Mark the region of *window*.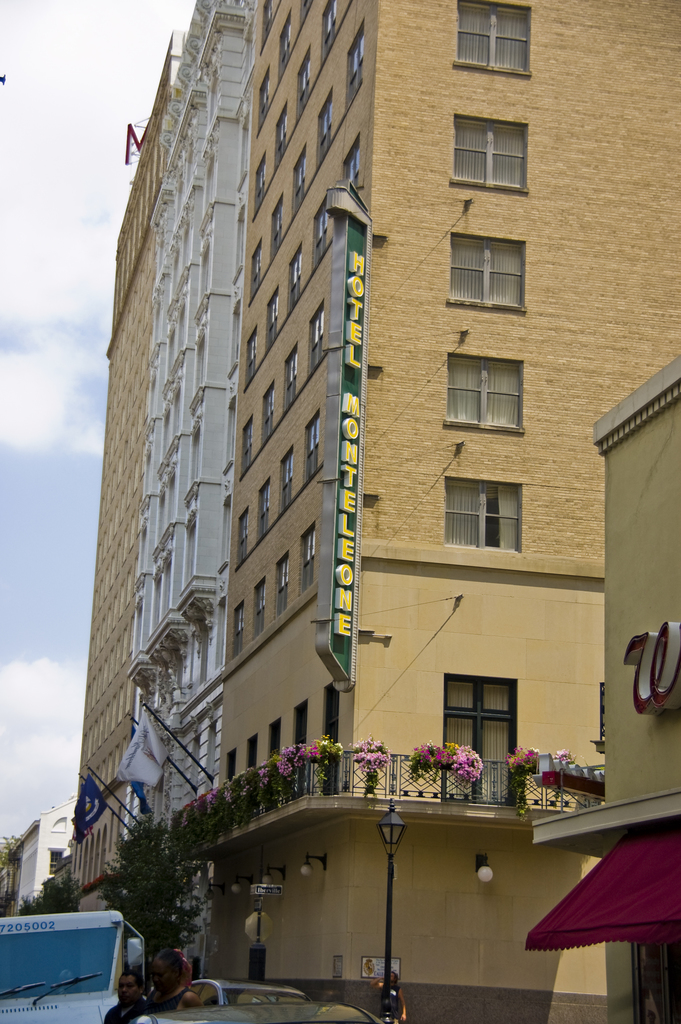
Region: [245, 324, 256, 390].
